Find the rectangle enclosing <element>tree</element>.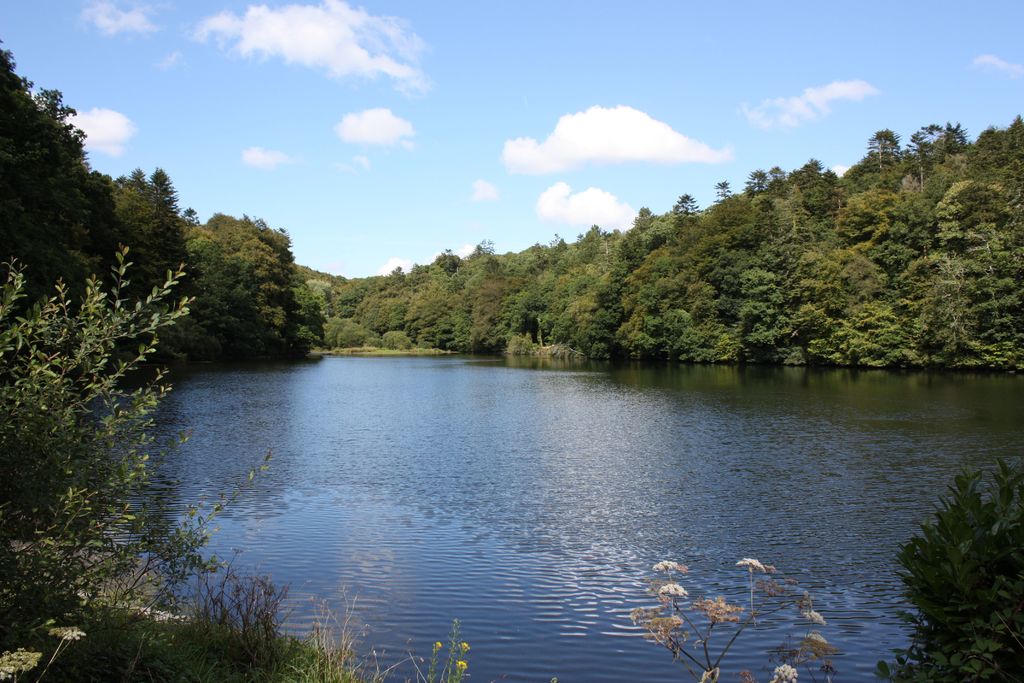
box(801, 245, 909, 366).
